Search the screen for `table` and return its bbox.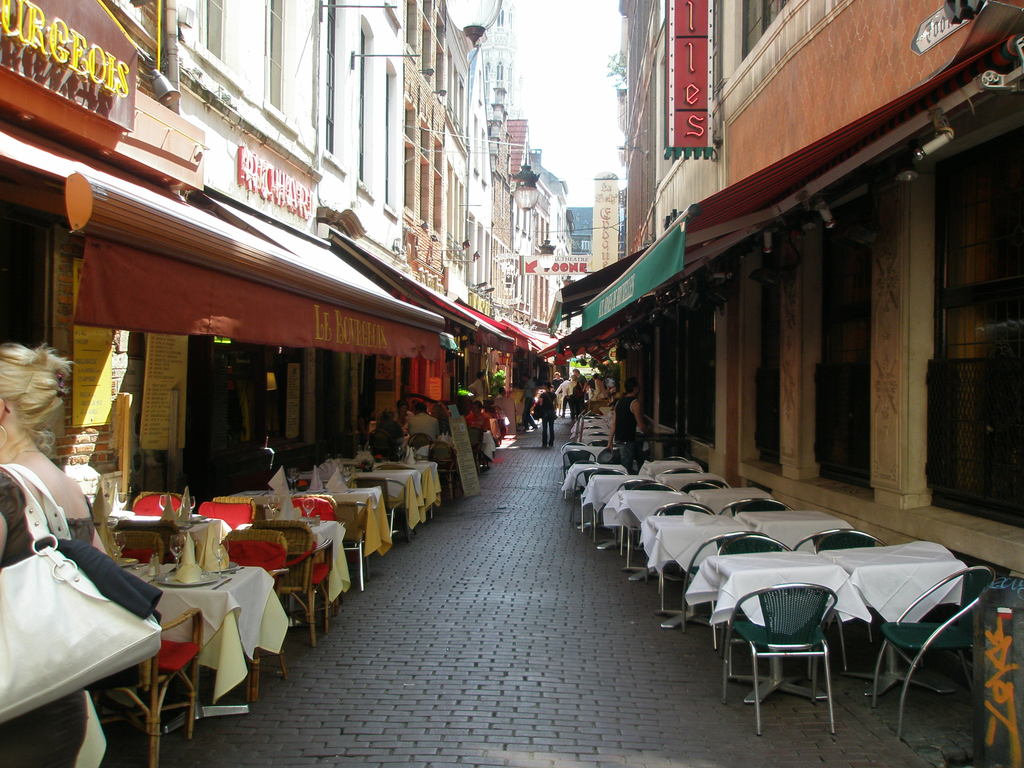
Found: bbox=[735, 508, 852, 555].
